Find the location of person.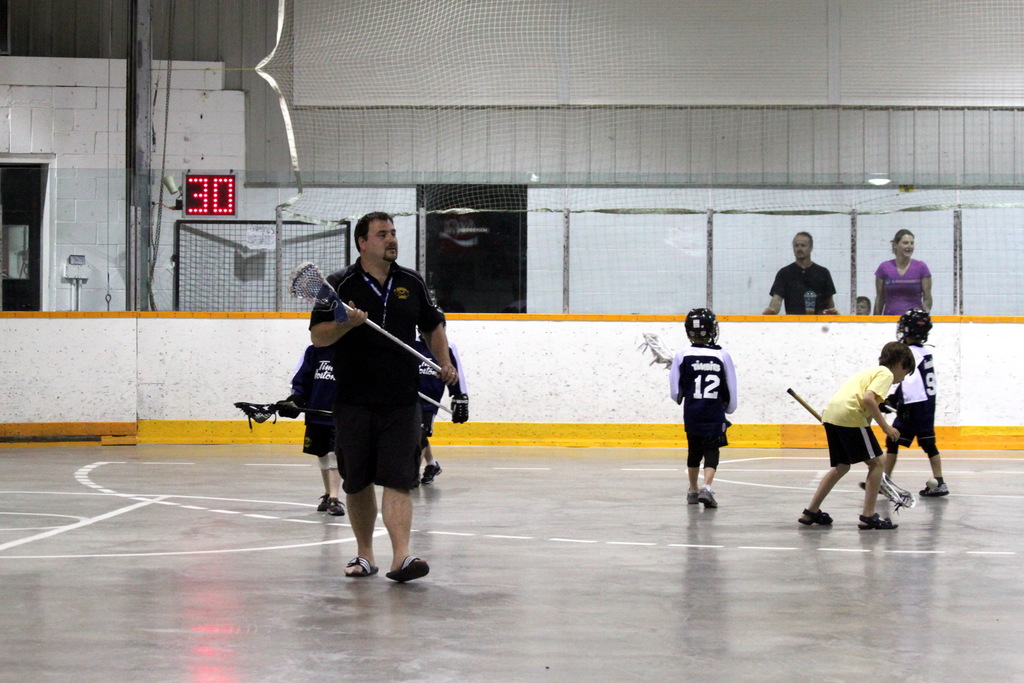
Location: box=[856, 296, 871, 315].
